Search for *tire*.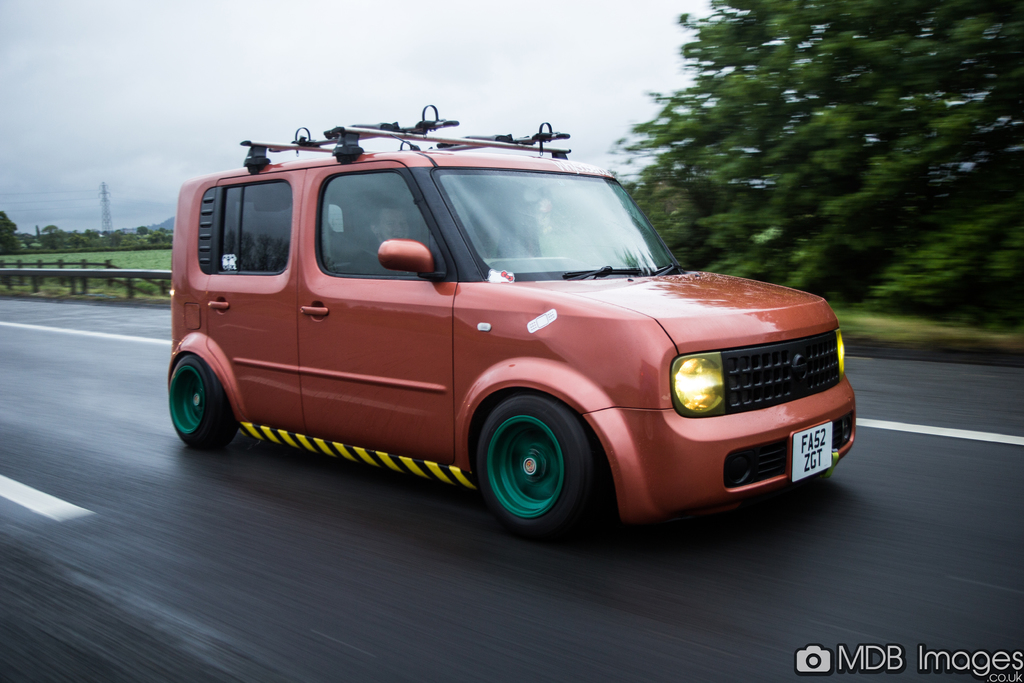
Found at 472 386 589 538.
